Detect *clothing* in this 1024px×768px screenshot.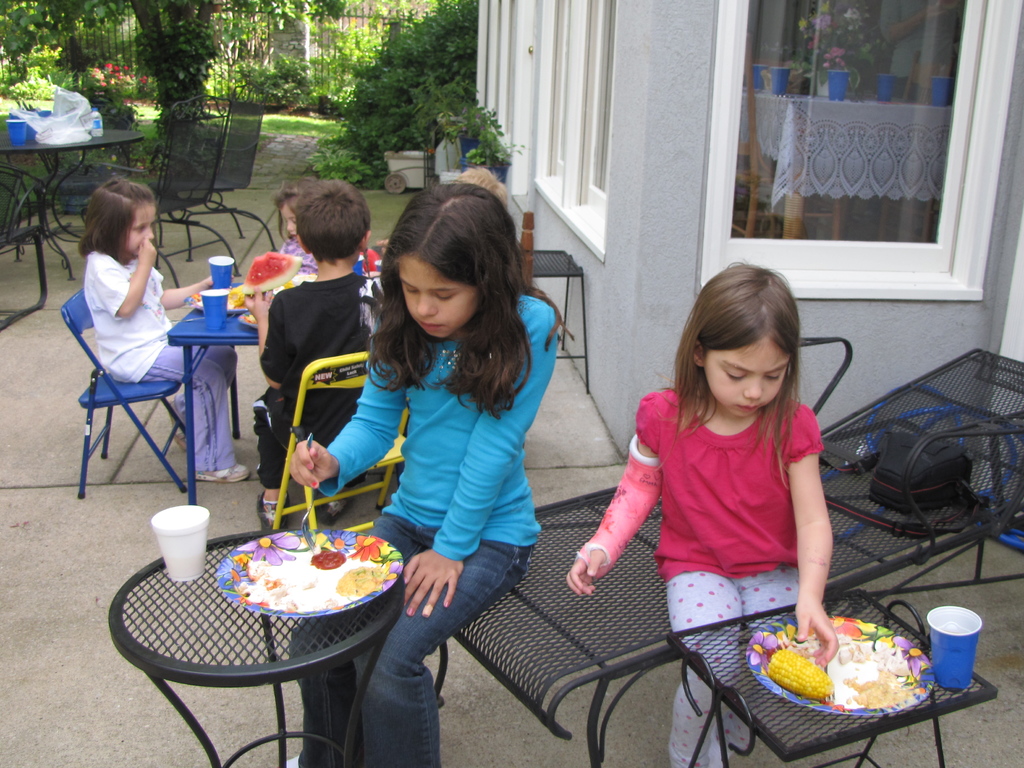
Detection: crop(286, 297, 561, 767).
